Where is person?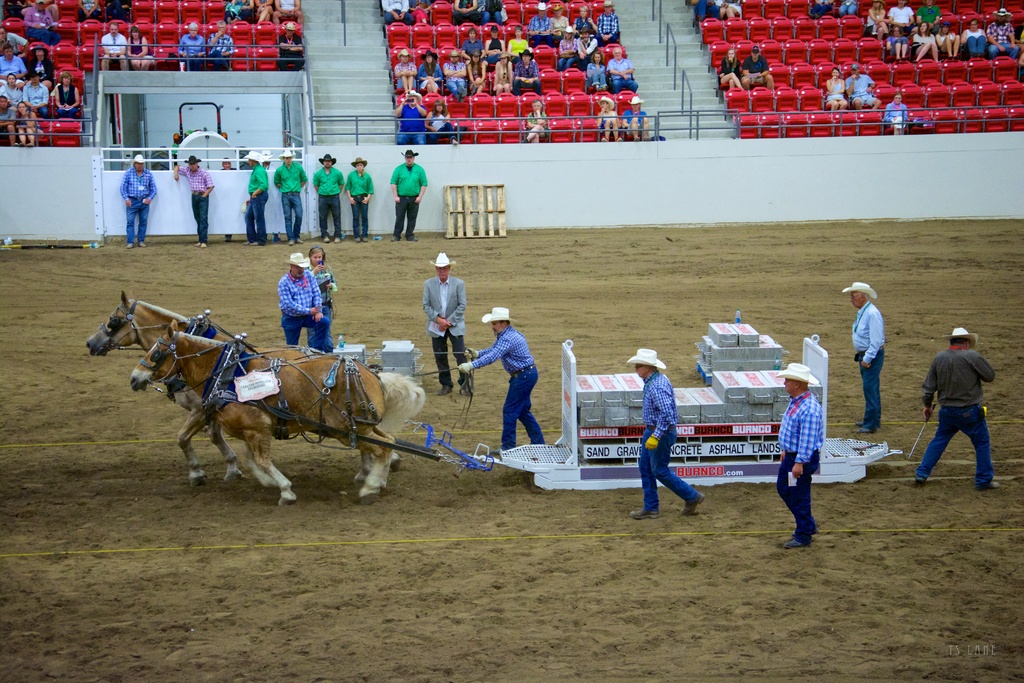
(left=775, top=361, right=820, bottom=551).
